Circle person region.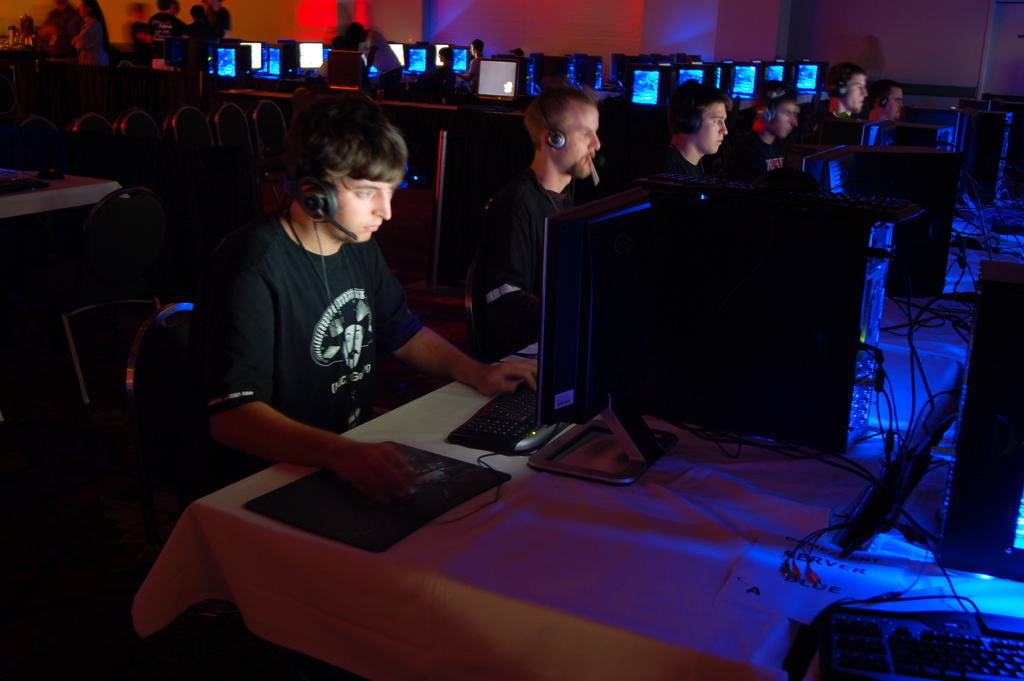
Region: <box>74,0,111,71</box>.
